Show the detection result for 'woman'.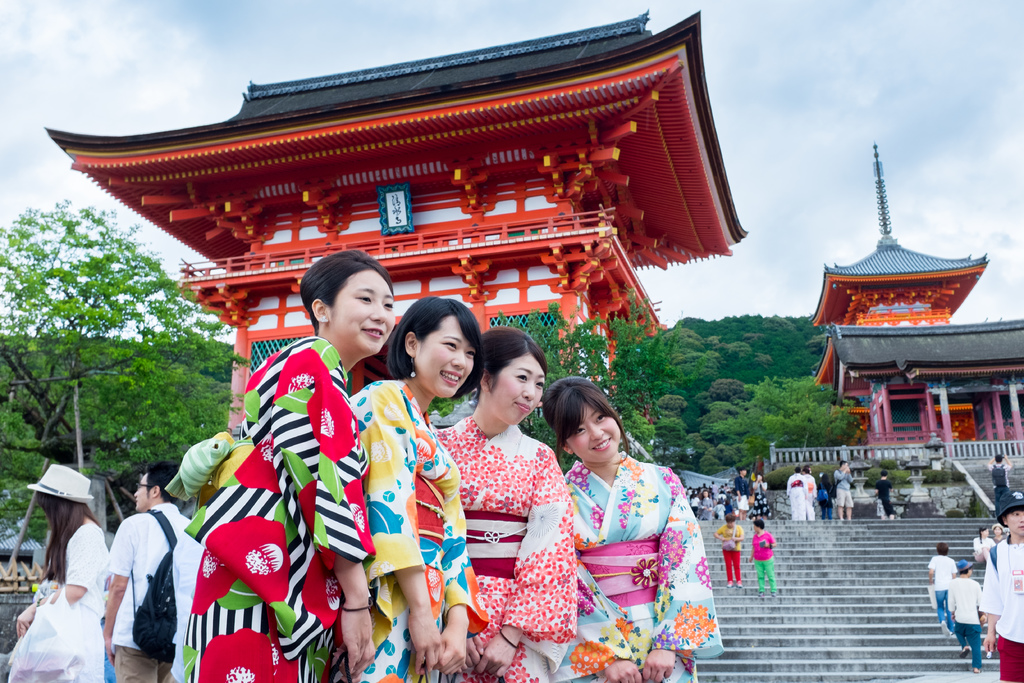
rect(992, 522, 1005, 547).
